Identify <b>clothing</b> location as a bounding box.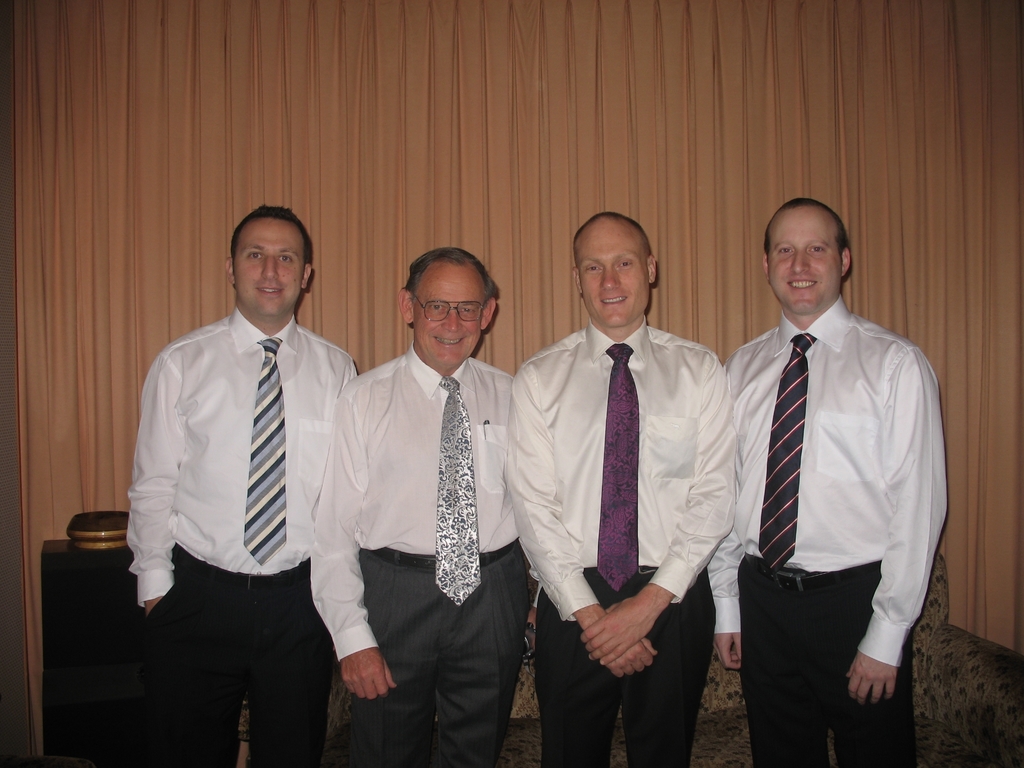
<region>501, 319, 747, 767</region>.
